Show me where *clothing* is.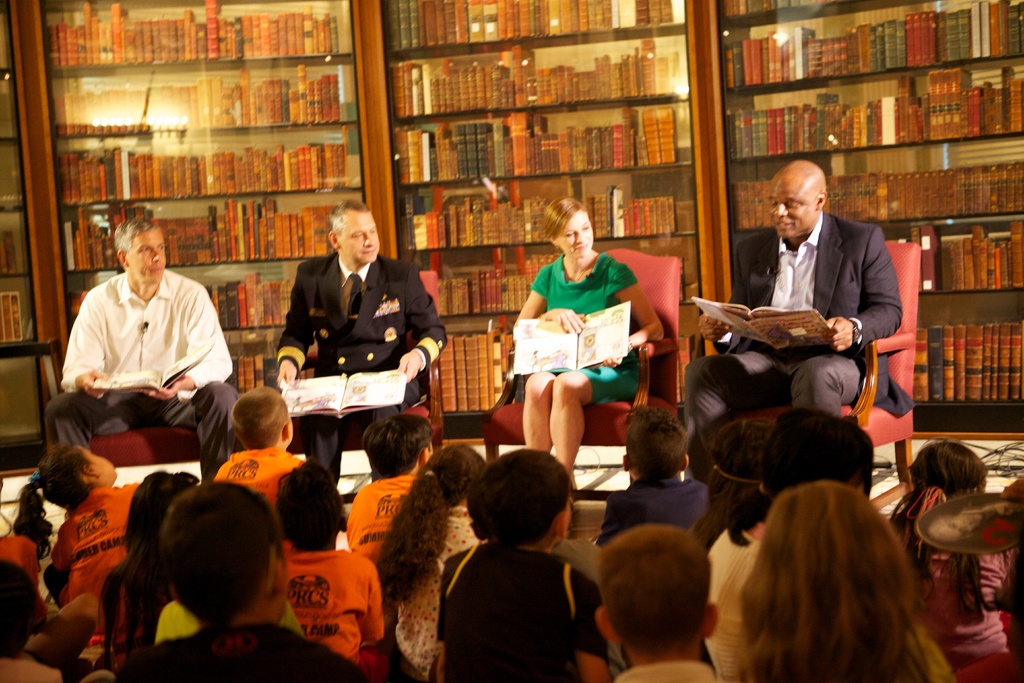
*clothing* is at box=[903, 637, 949, 682].
